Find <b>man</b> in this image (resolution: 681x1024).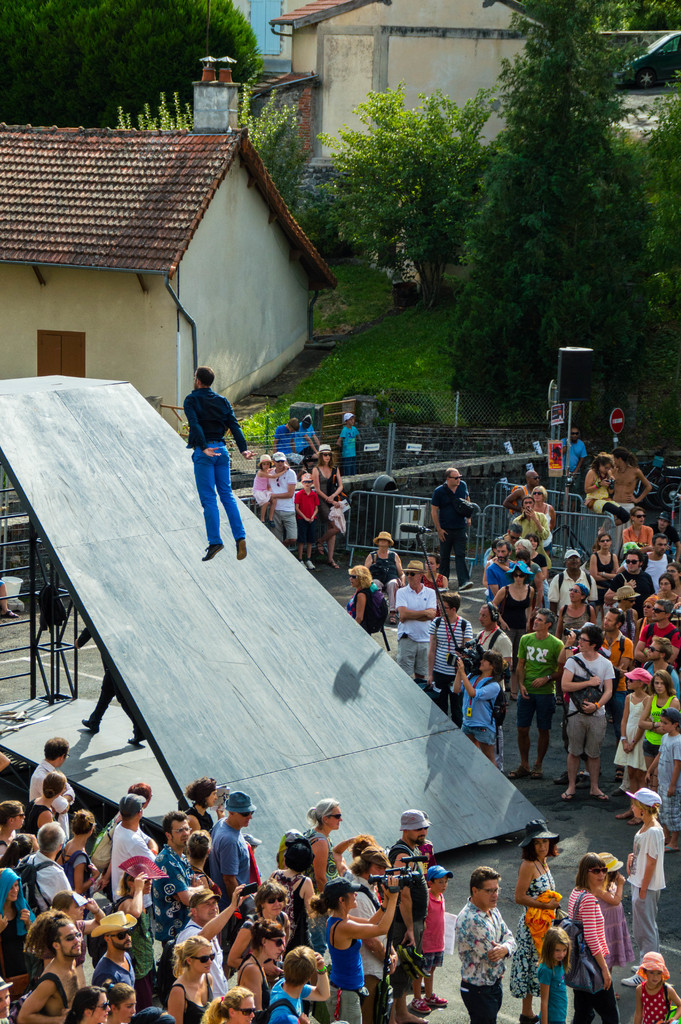
<box>175,881,254,1002</box>.
